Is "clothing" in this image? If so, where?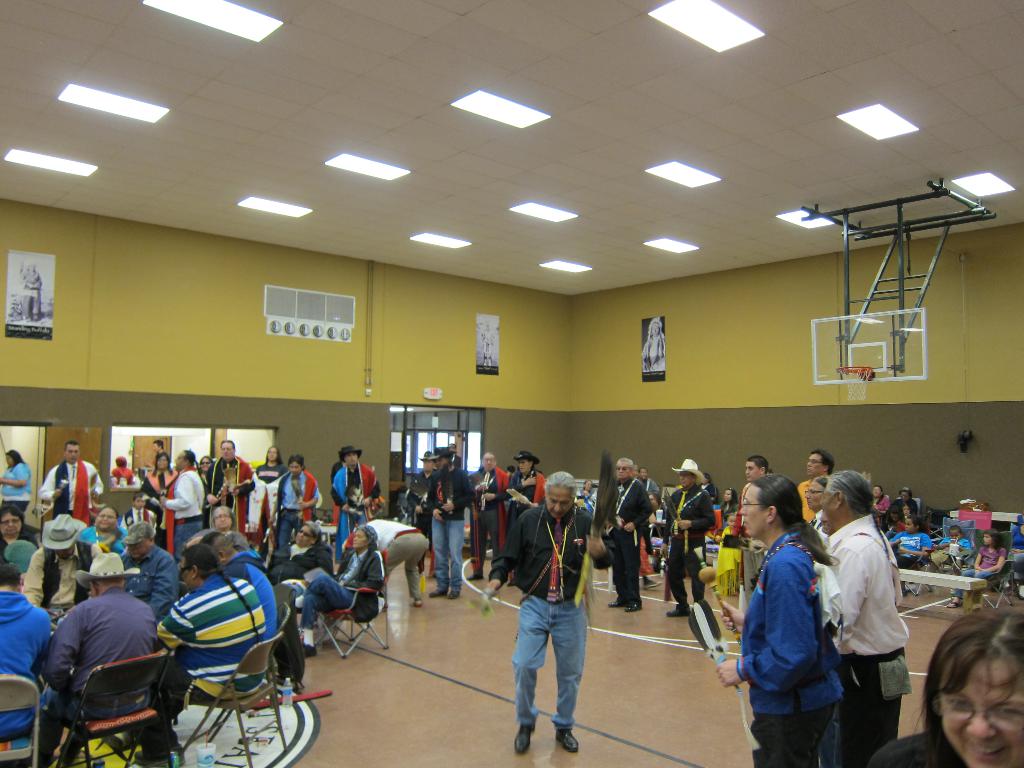
Yes, at (left=213, top=549, right=280, bottom=637).
